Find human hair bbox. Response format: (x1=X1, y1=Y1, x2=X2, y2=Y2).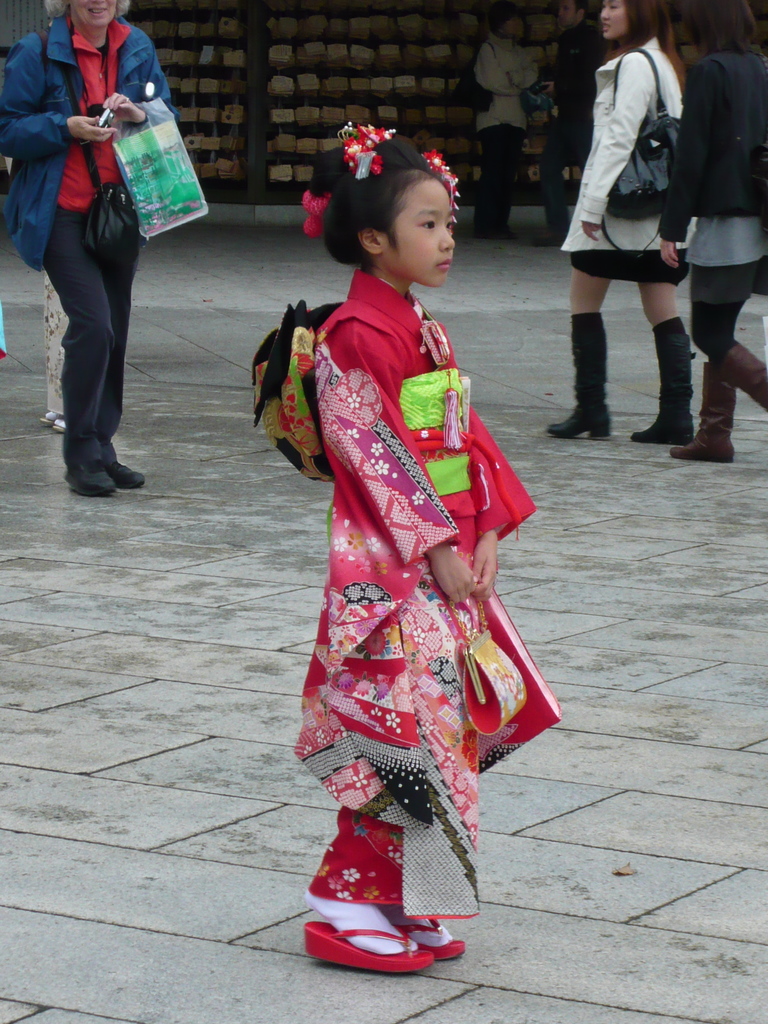
(x1=42, y1=0, x2=131, y2=15).
